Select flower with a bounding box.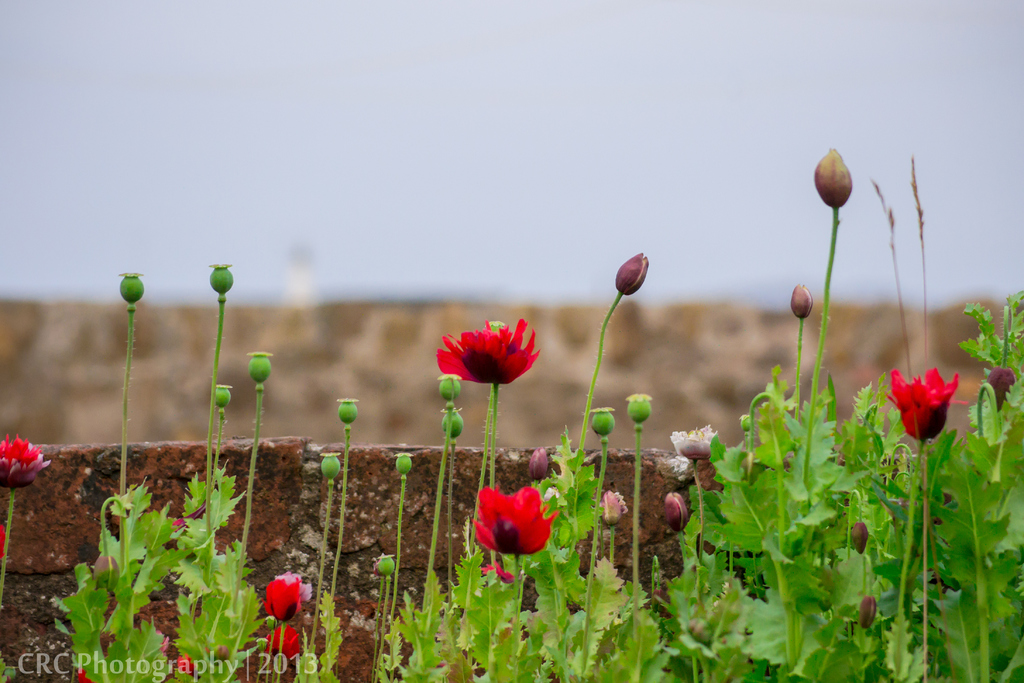
(621, 385, 657, 430).
